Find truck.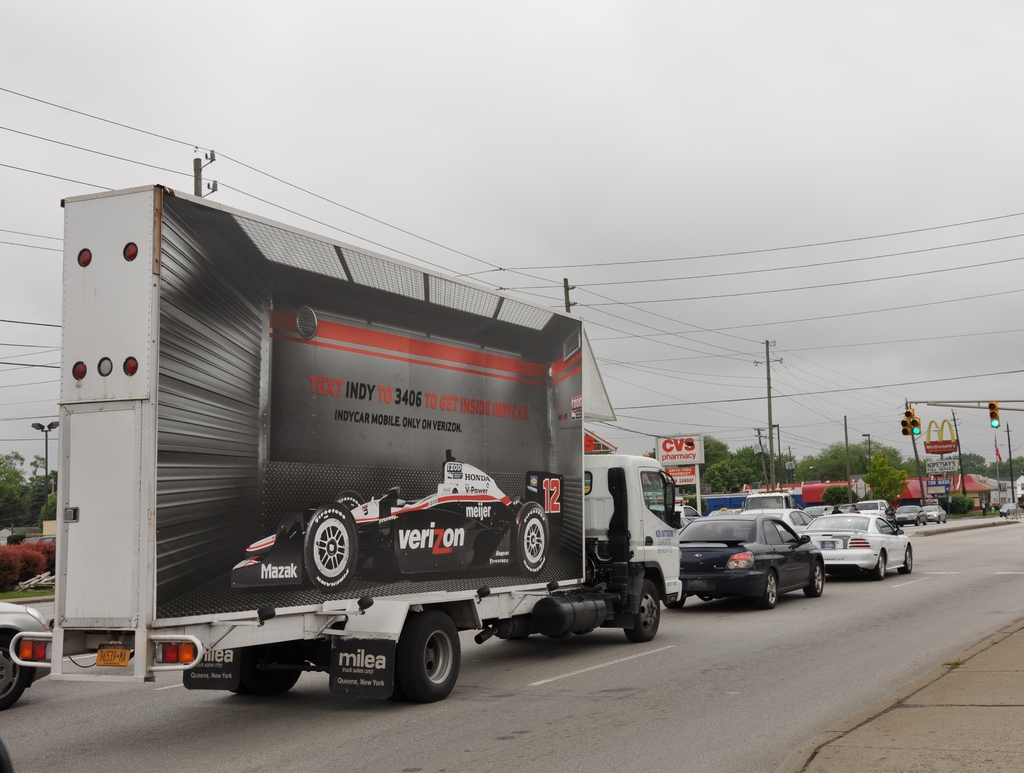
(x1=44, y1=185, x2=669, y2=707).
